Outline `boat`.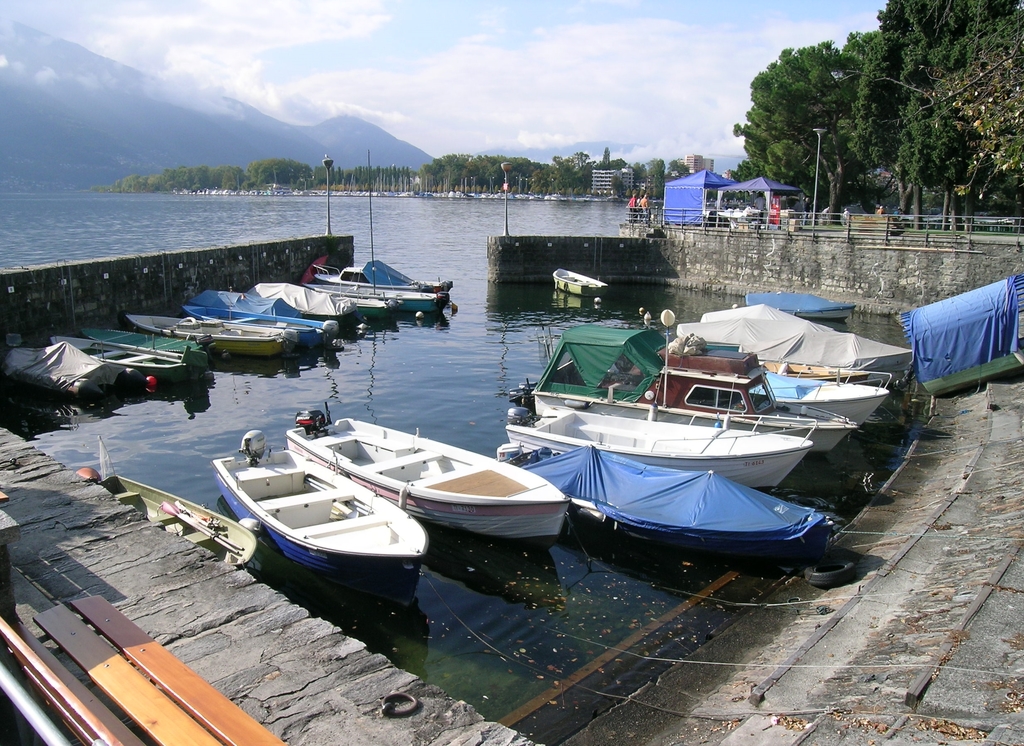
Outline: l=45, t=332, r=184, b=377.
